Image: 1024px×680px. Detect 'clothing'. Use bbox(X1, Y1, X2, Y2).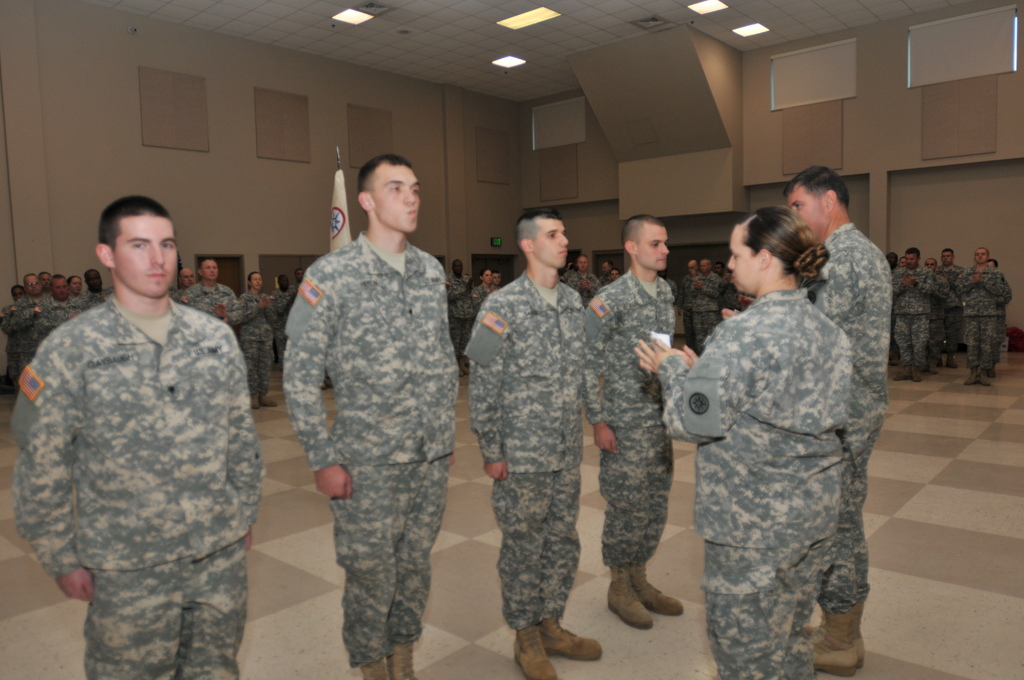
bbox(286, 278, 299, 302).
